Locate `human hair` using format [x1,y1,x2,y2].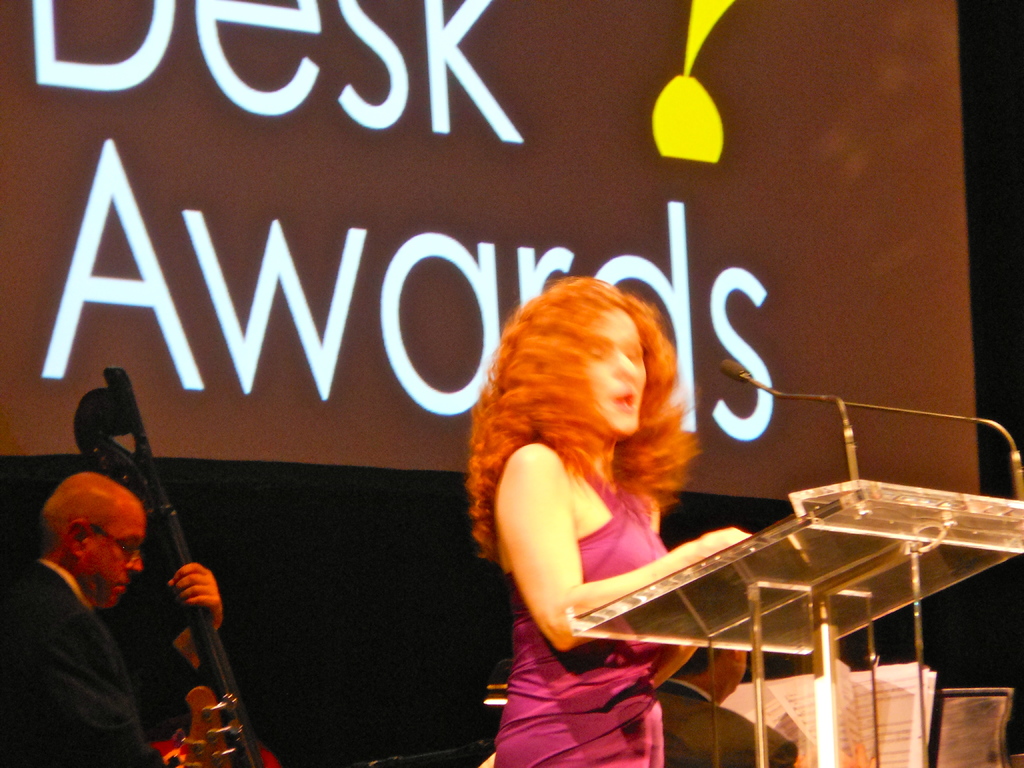
[459,280,659,561].
